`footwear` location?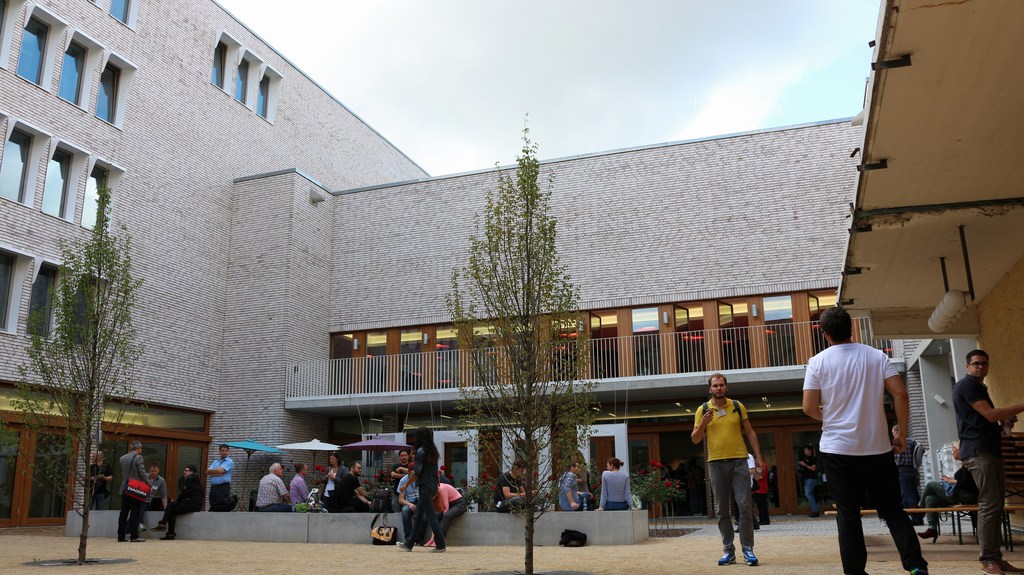
[155,524,175,542]
